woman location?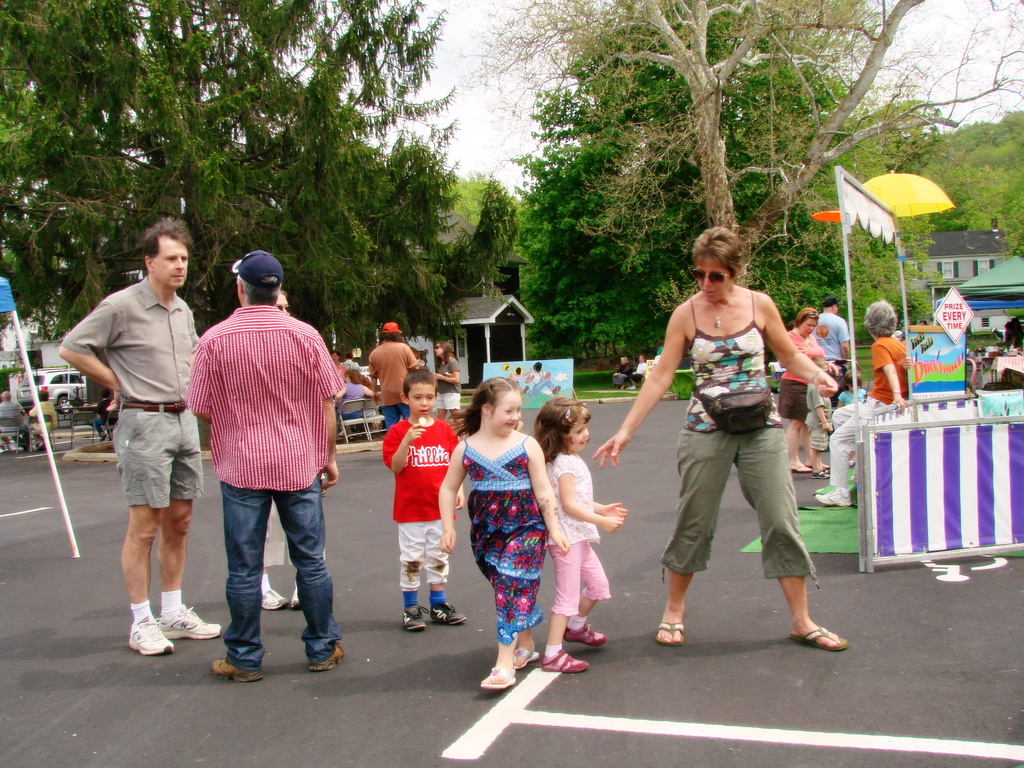
[428,339,462,430]
